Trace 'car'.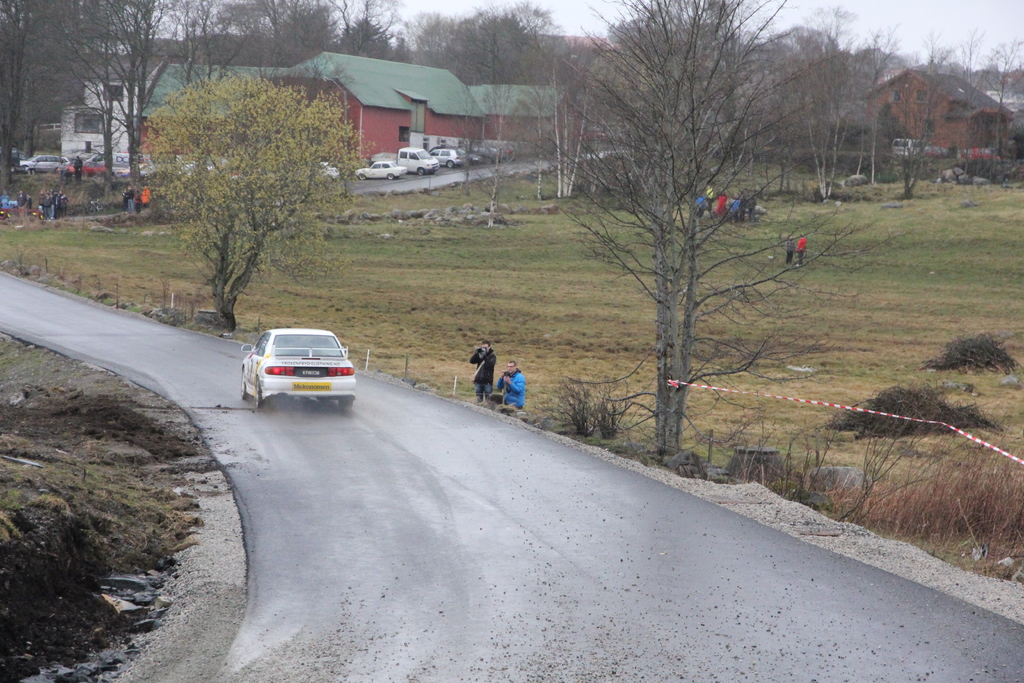
Traced to x1=429 y1=148 x2=465 y2=166.
